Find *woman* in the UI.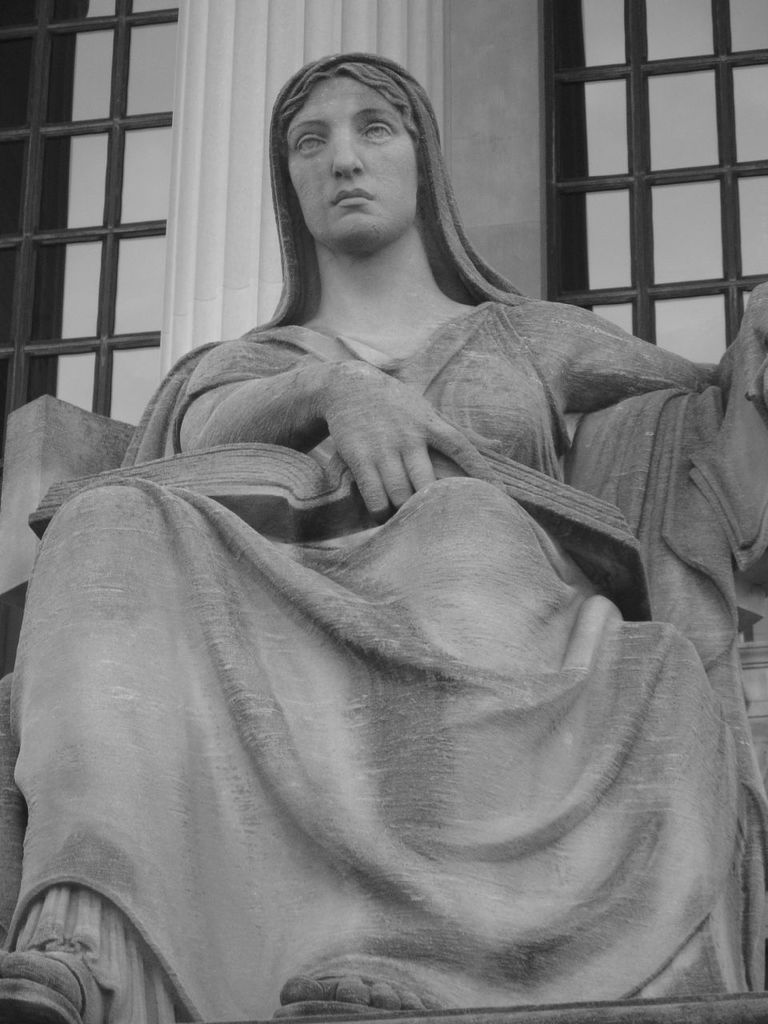
UI element at 33/65/737/1014.
